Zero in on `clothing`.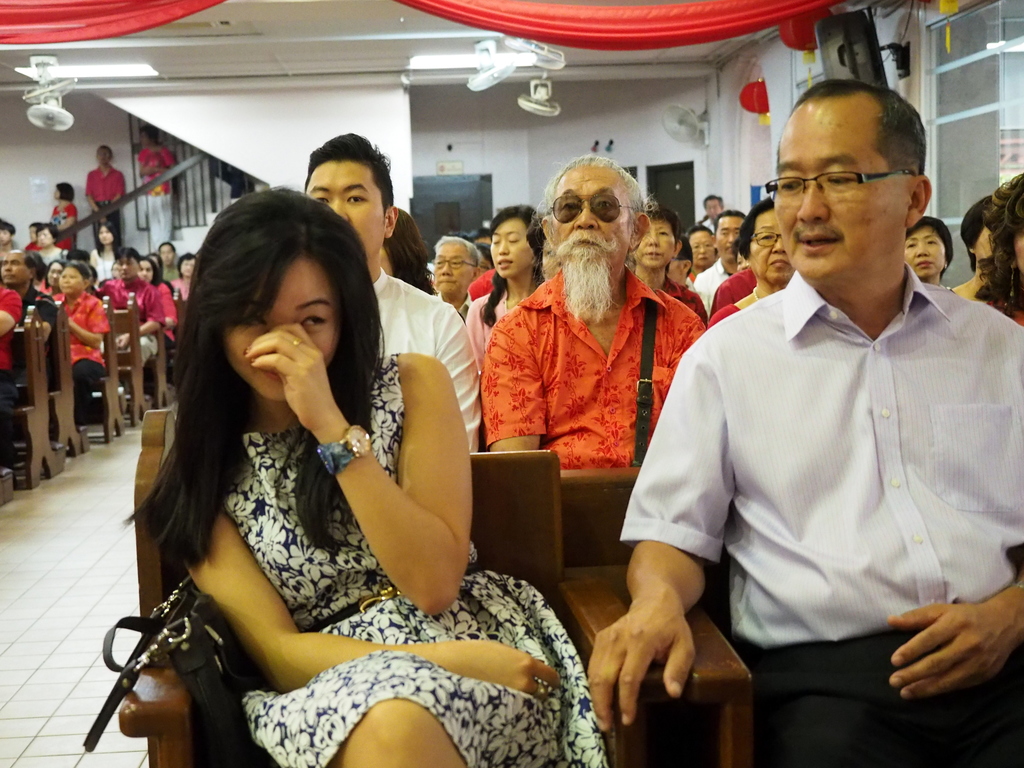
Zeroed in: region(79, 163, 122, 247).
